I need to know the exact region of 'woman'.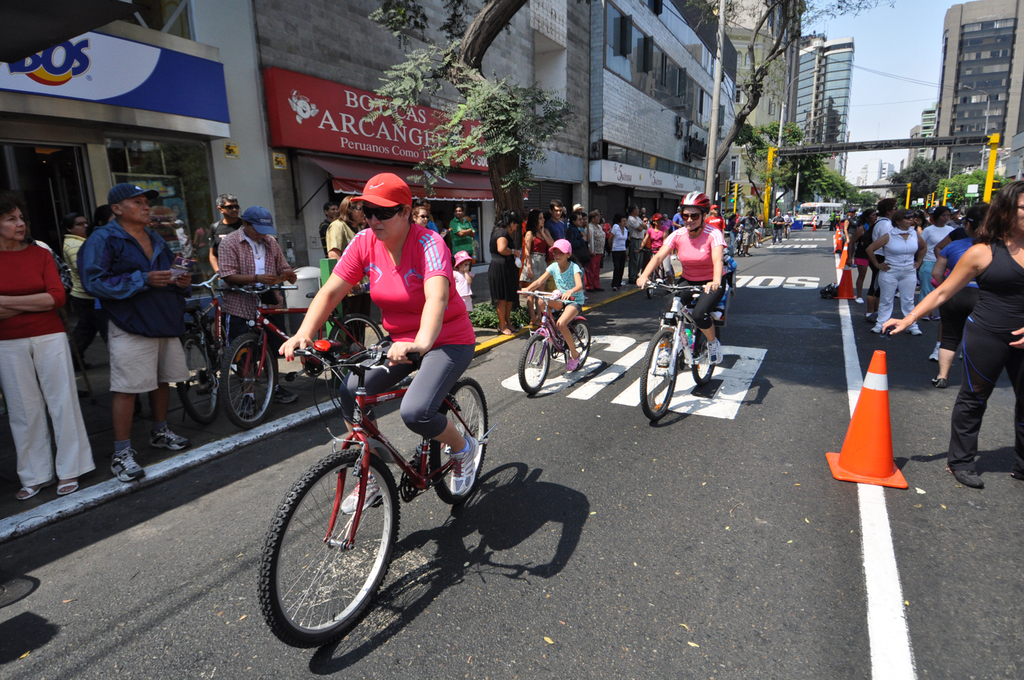
Region: [274,168,476,514].
